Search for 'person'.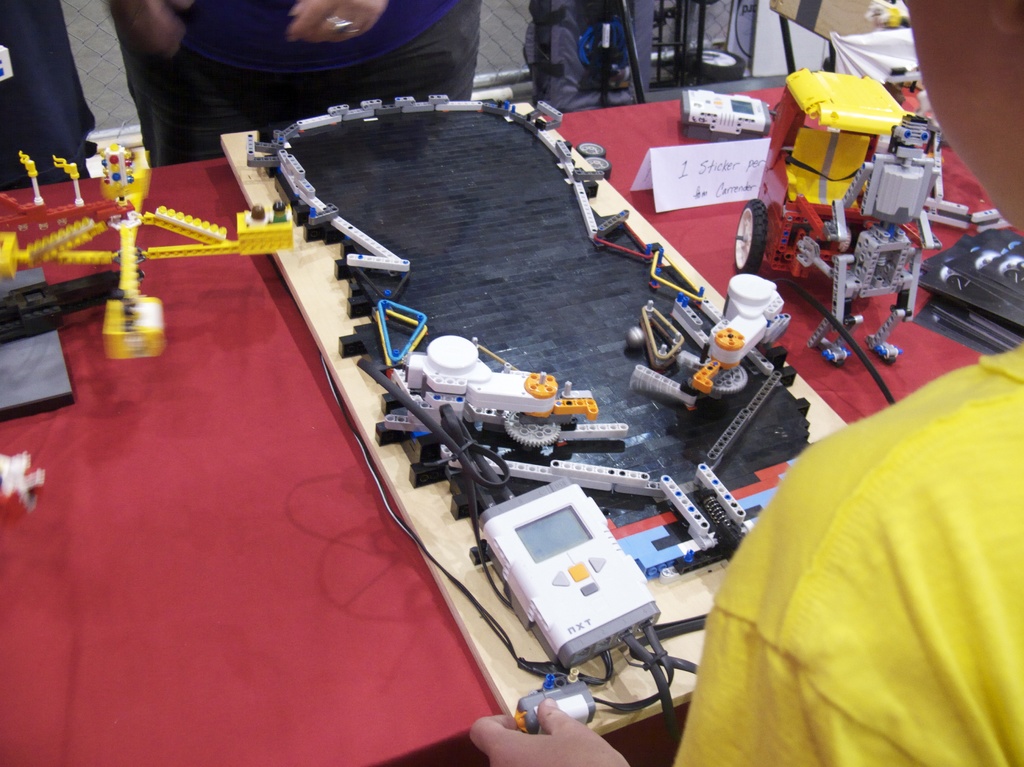
Found at [0,0,97,193].
